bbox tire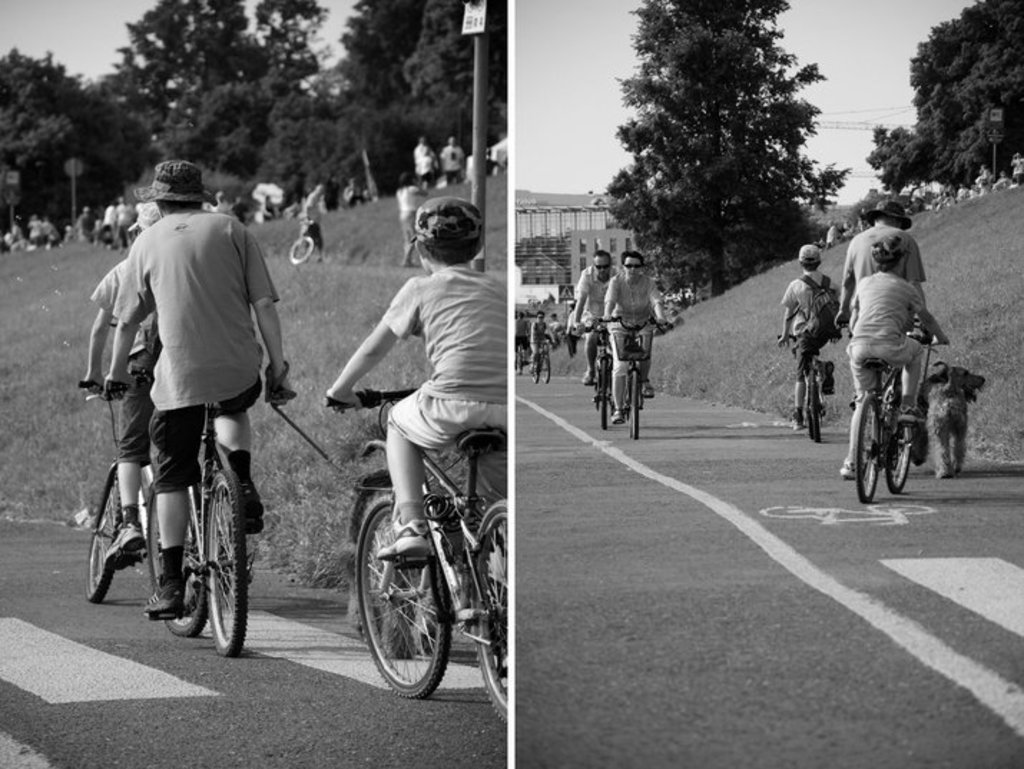
626:368:647:435
